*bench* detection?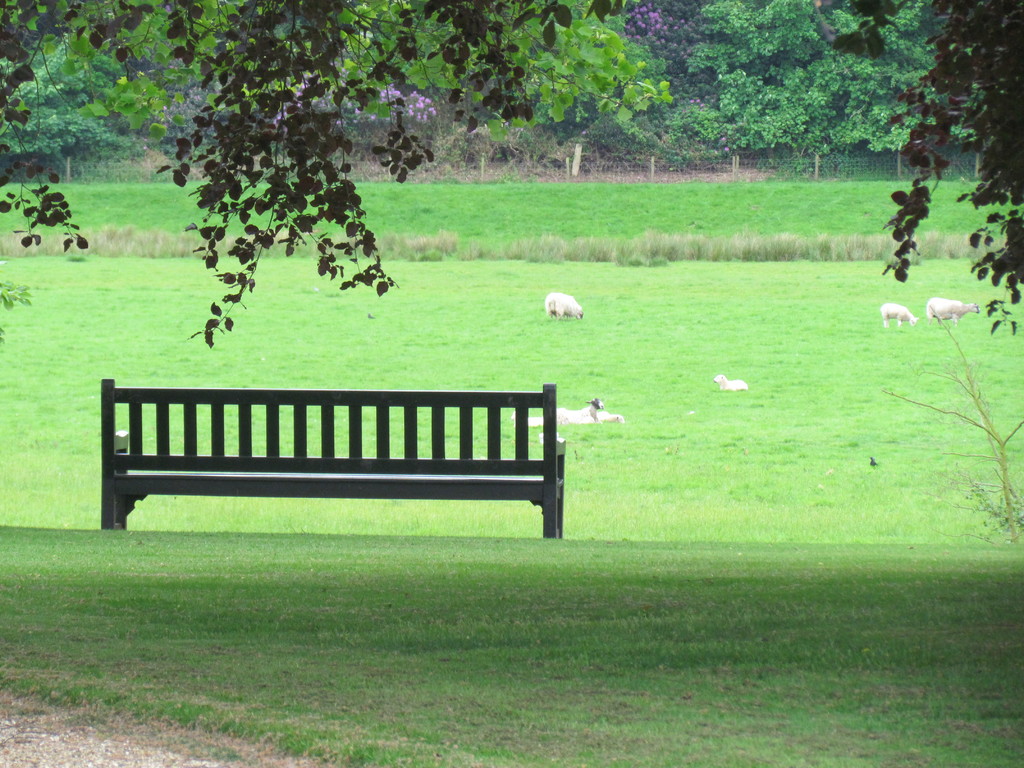
(x1=102, y1=381, x2=565, y2=540)
